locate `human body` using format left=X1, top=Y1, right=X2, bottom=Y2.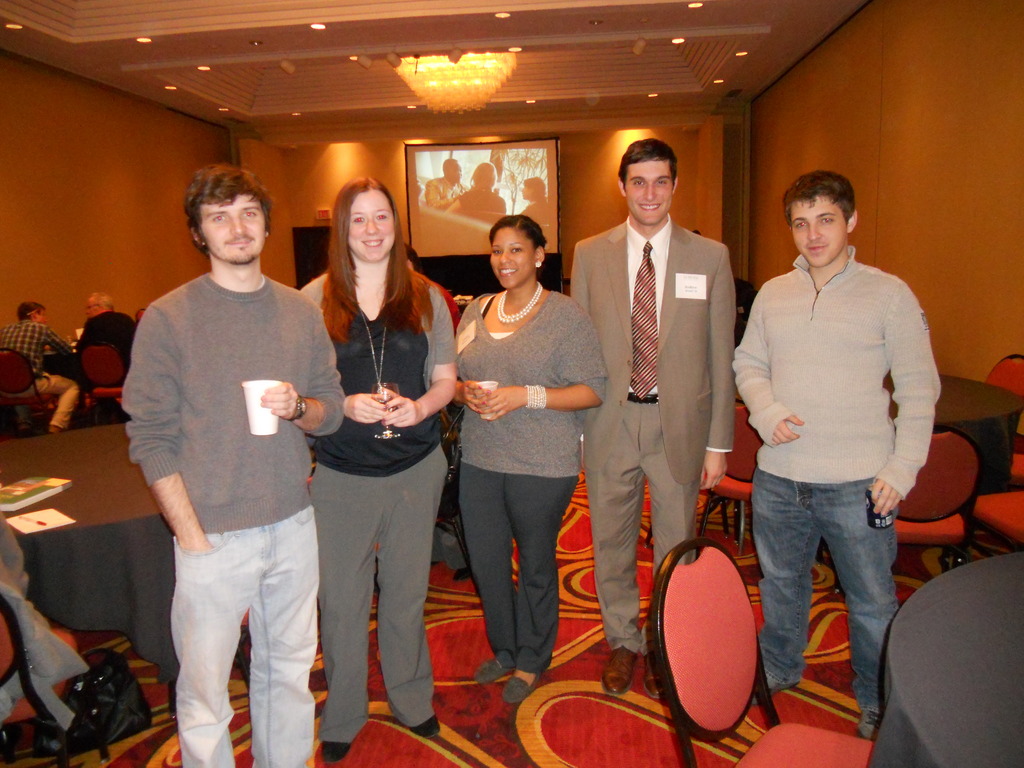
left=0, top=511, right=28, bottom=734.
